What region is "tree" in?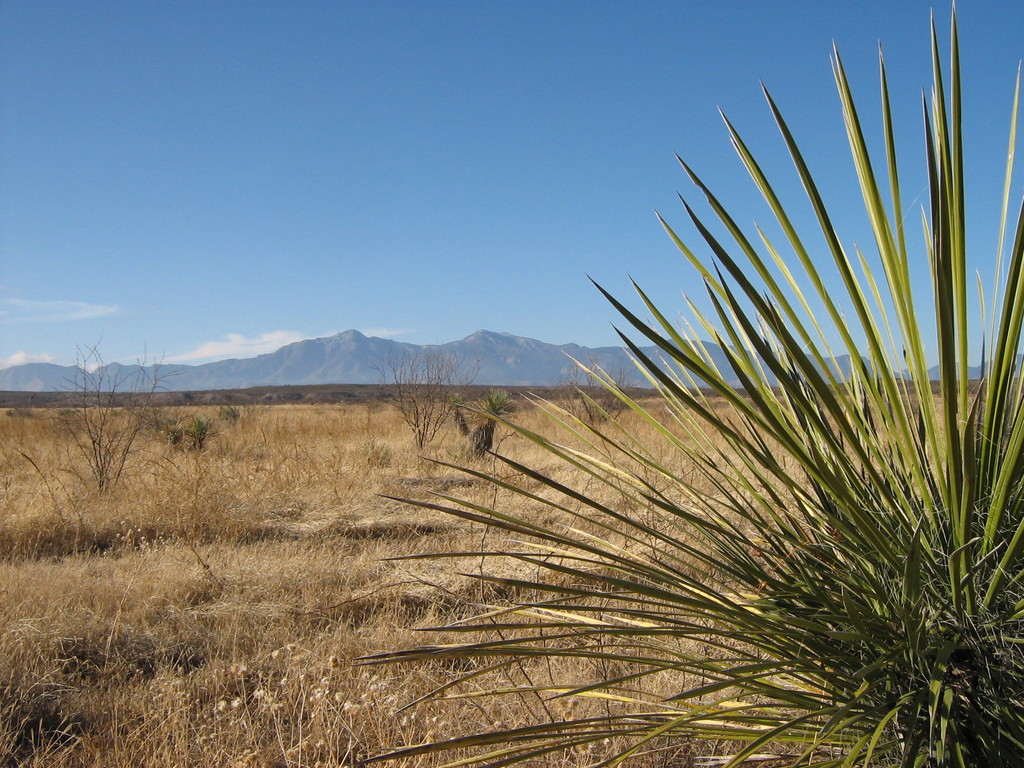
[left=52, top=336, right=165, bottom=513].
